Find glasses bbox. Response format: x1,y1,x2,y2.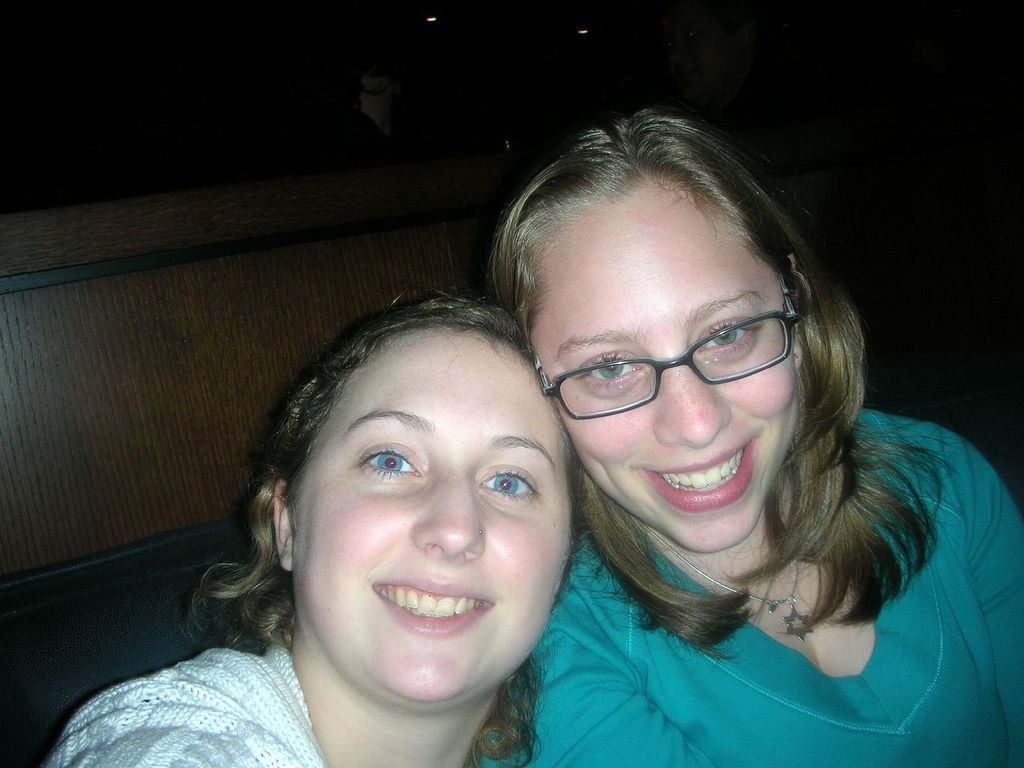
529,268,800,426.
